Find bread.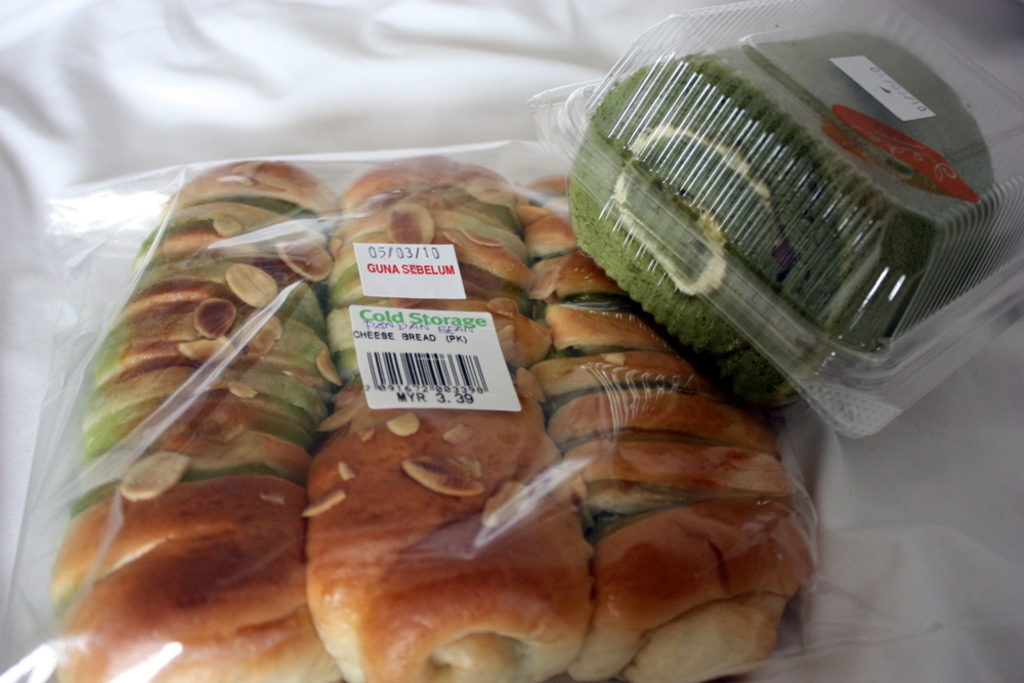
x1=306 y1=148 x2=595 y2=682.
